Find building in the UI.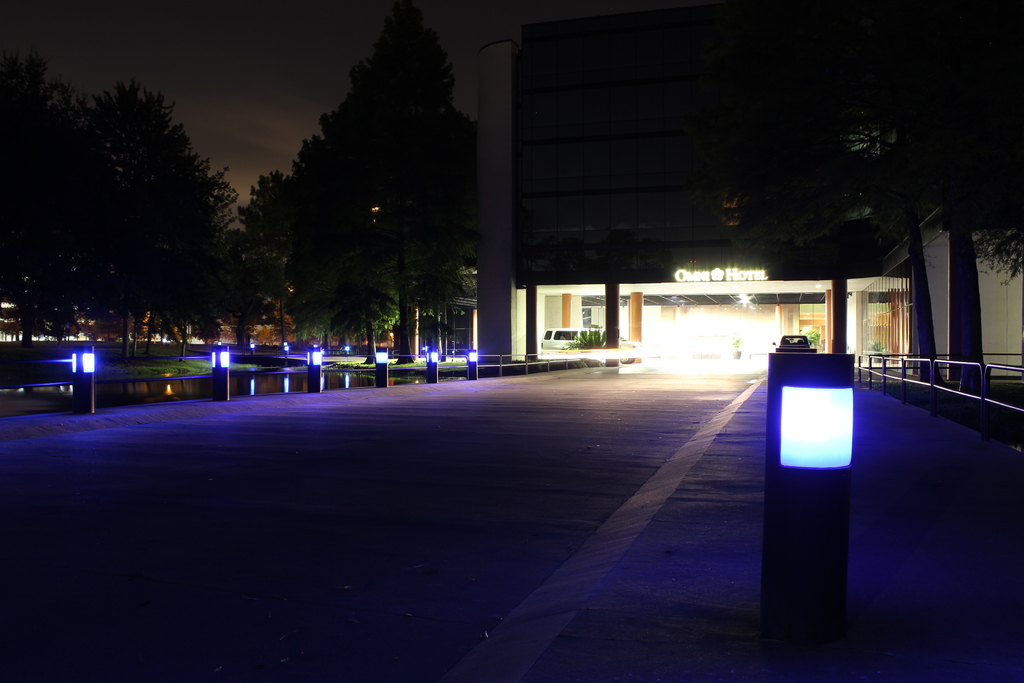
UI element at pyautogui.locateOnScreen(0, 285, 396, 344).
